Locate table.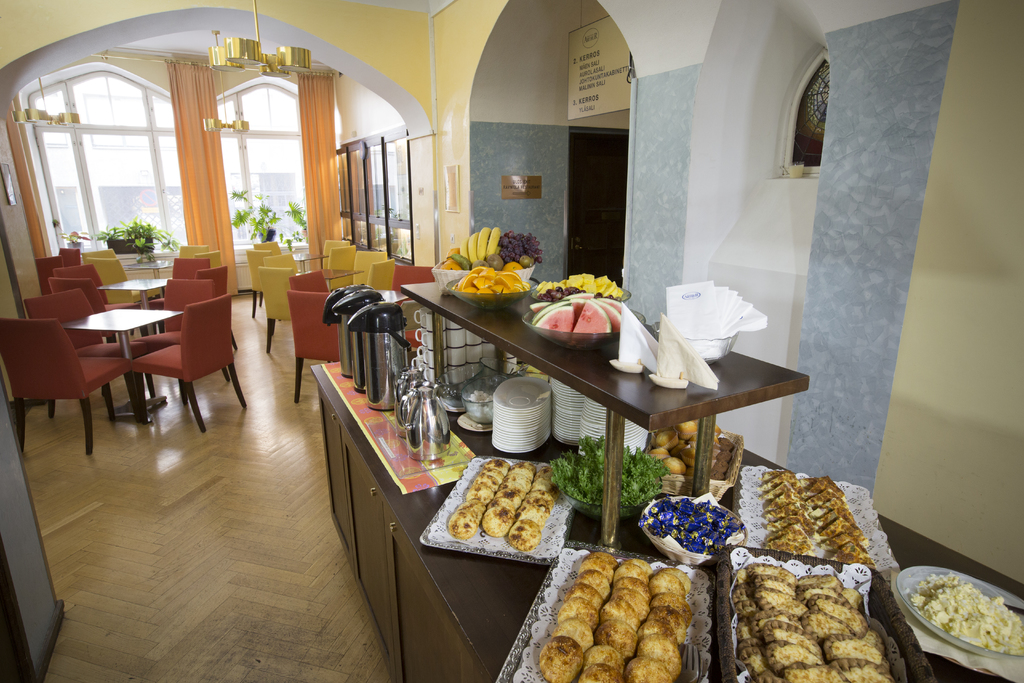
Bounding box: [x1=102, y1=278, x2=168, y2=310].
